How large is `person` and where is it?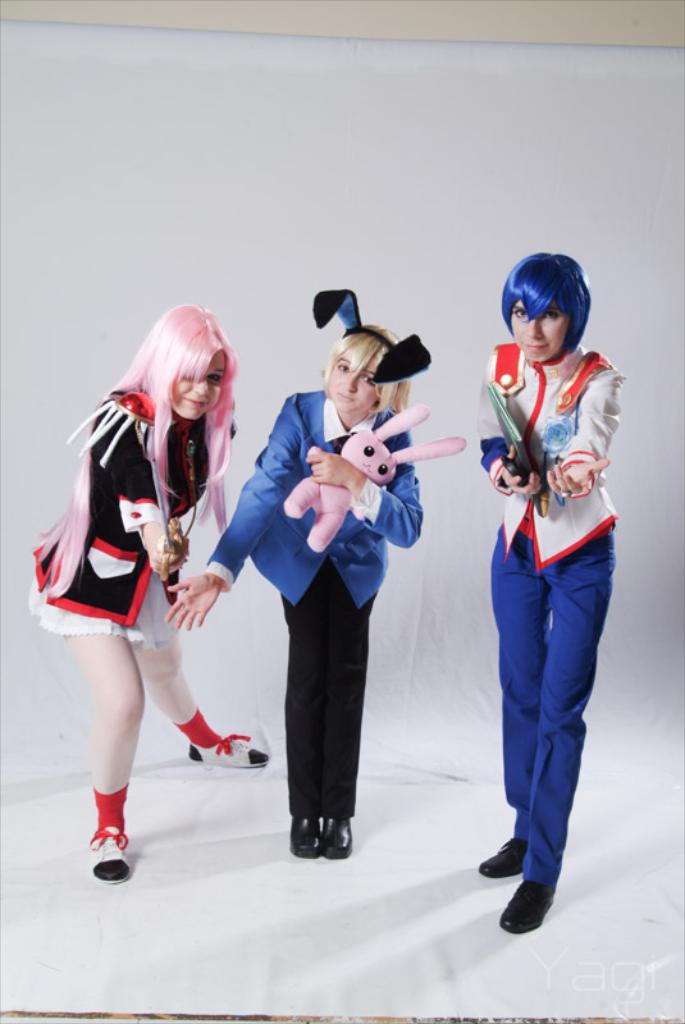
Bounding box: box=[155, 284, 431, 858].
